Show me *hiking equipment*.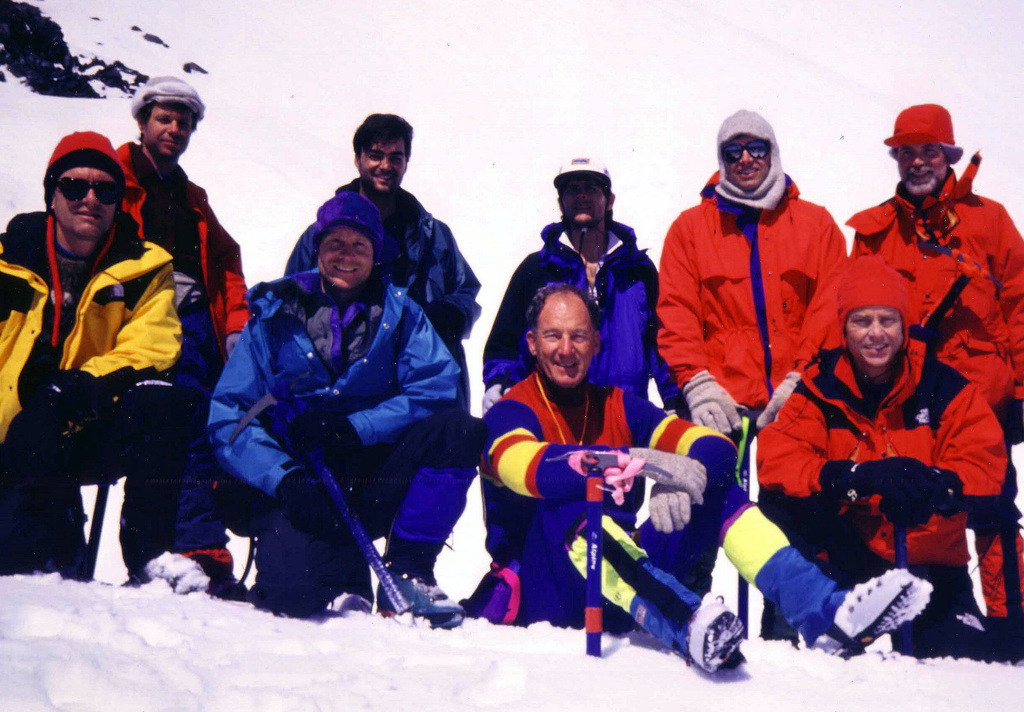
*hiking equipment* is here: 300:449:419:627.
